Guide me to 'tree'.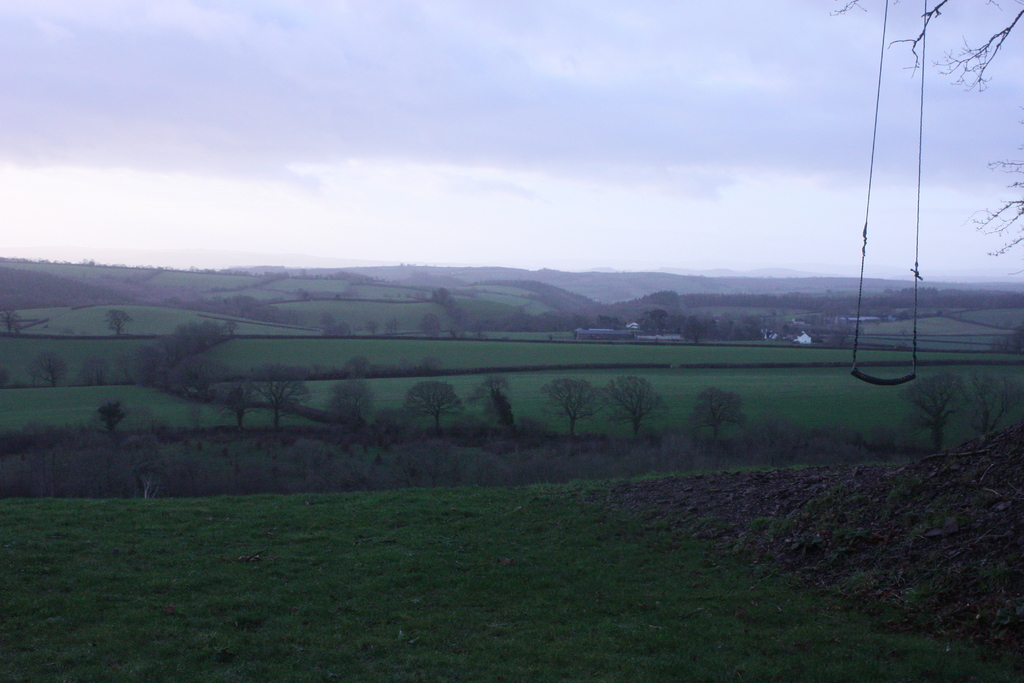
Guidance: 542/378/608/436.
